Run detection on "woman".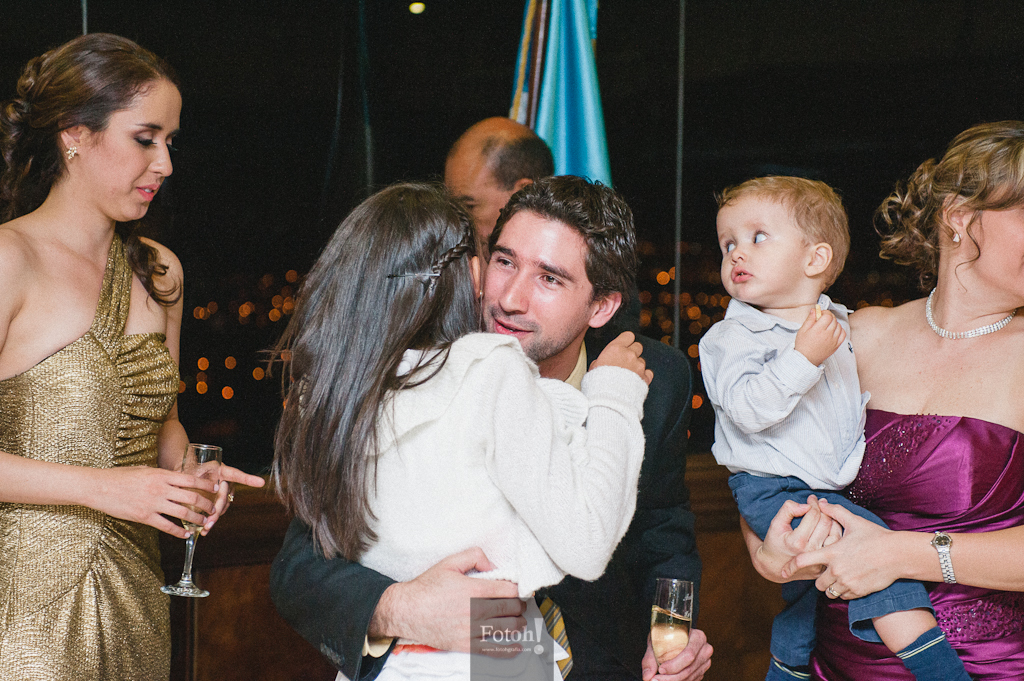
Result: box(738, 126, 1023, 680).
